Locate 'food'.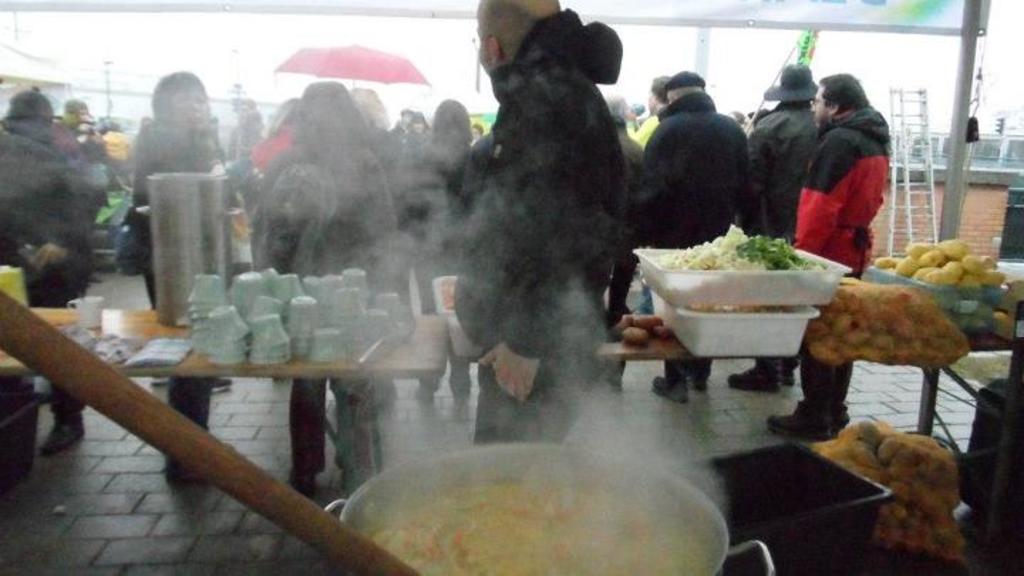
Bounding box: 438,279,474,316.
